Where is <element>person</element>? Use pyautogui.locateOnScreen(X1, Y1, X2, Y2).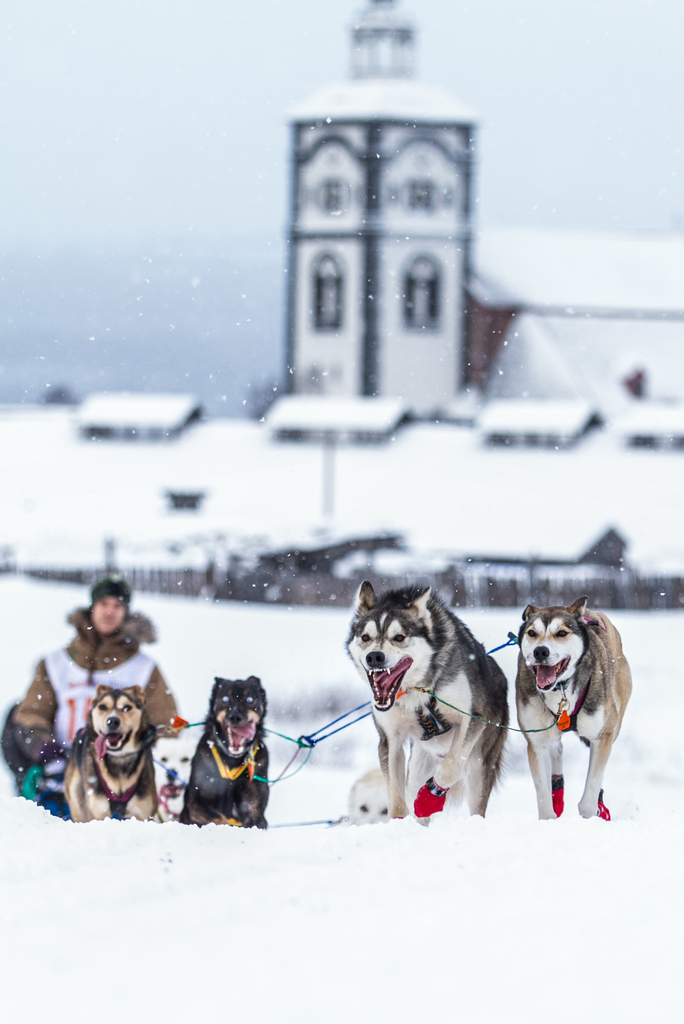
pyautogui.locateOnScreen(39, 595, 174, 827).
